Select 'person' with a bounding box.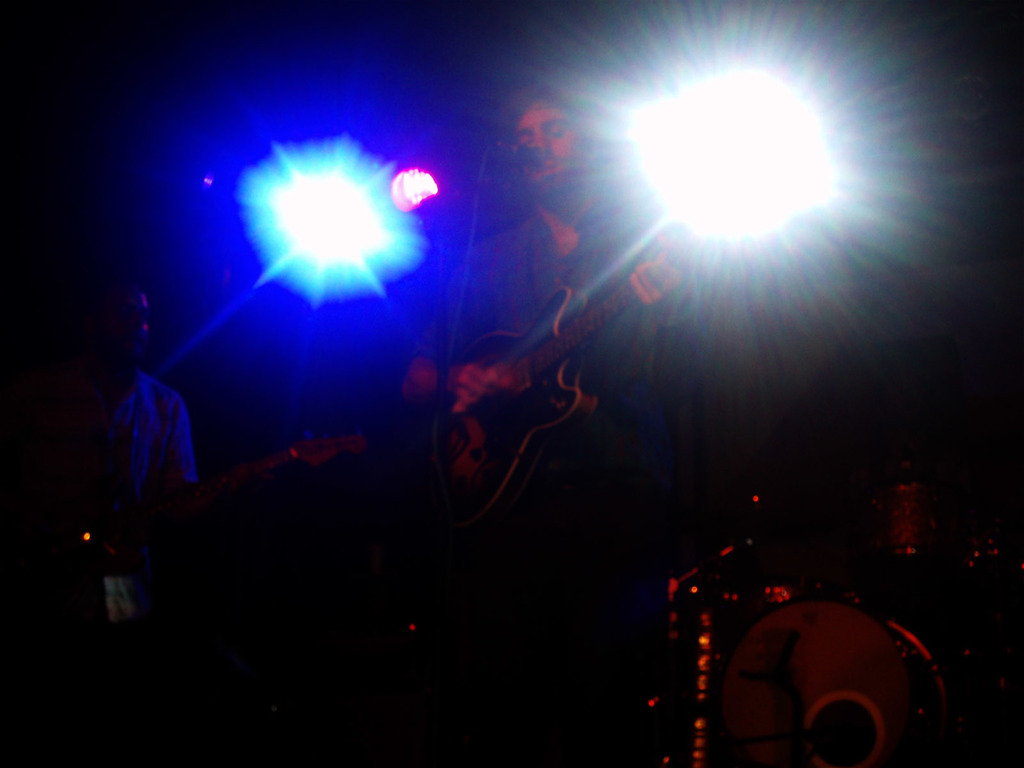
detection(0, 287, 201, 751).
